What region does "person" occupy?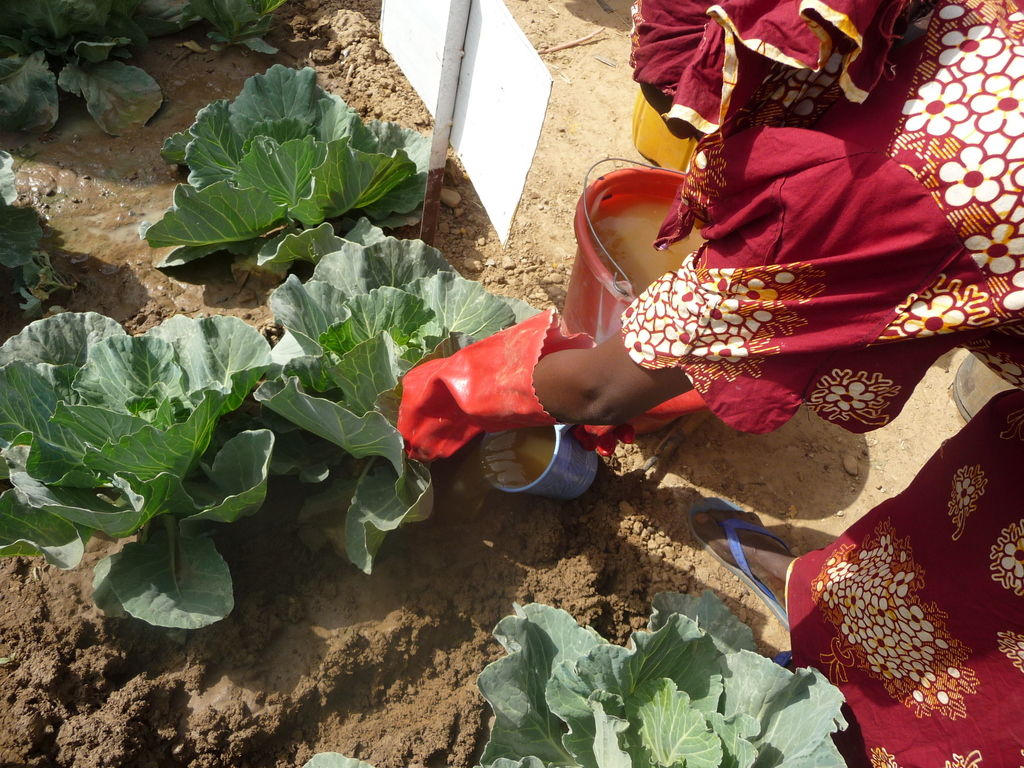
pyautogui.locateOnScreen(397, 0, 1023, 767).
